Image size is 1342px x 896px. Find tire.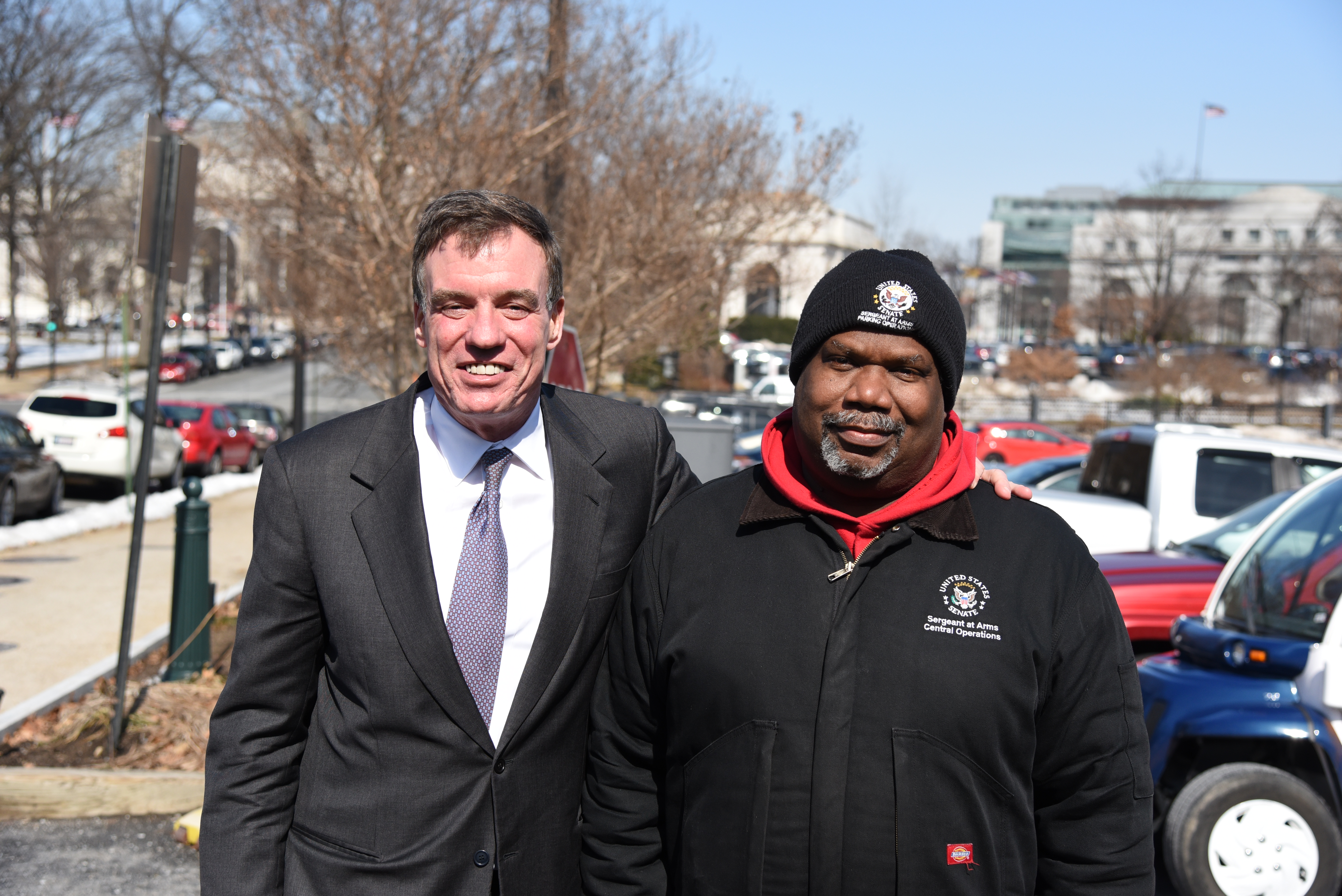
[x1=11, y1=107, x2=14, y2=115].
